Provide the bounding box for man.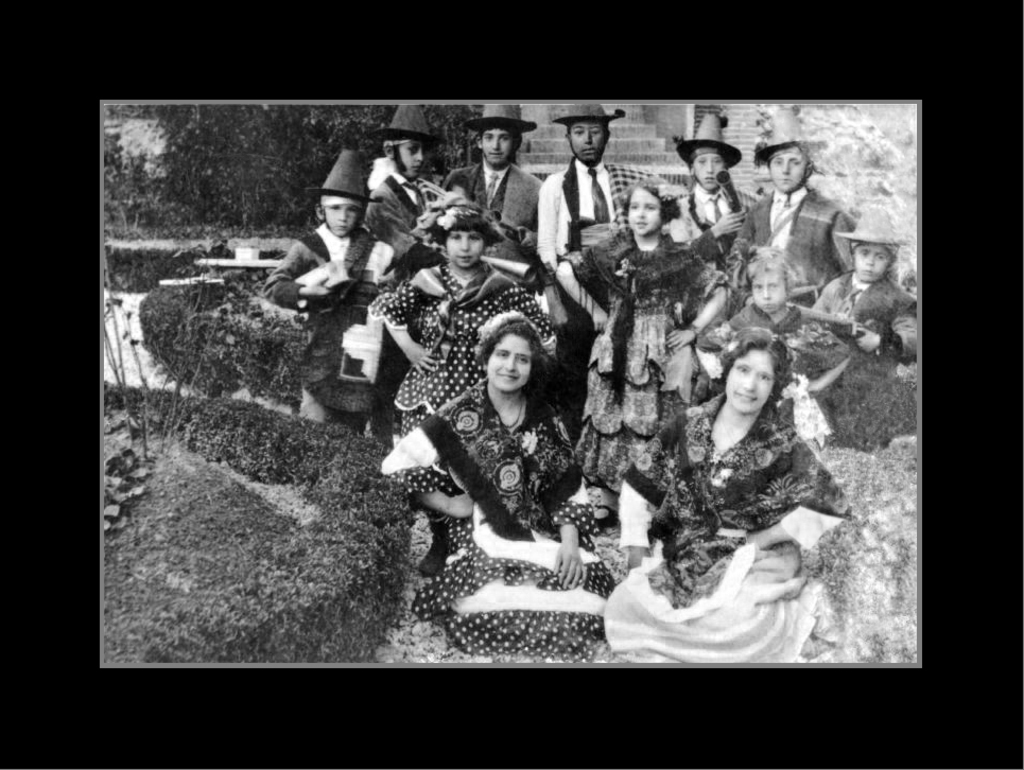
left=725, top=117, right=866, bottom=300.
